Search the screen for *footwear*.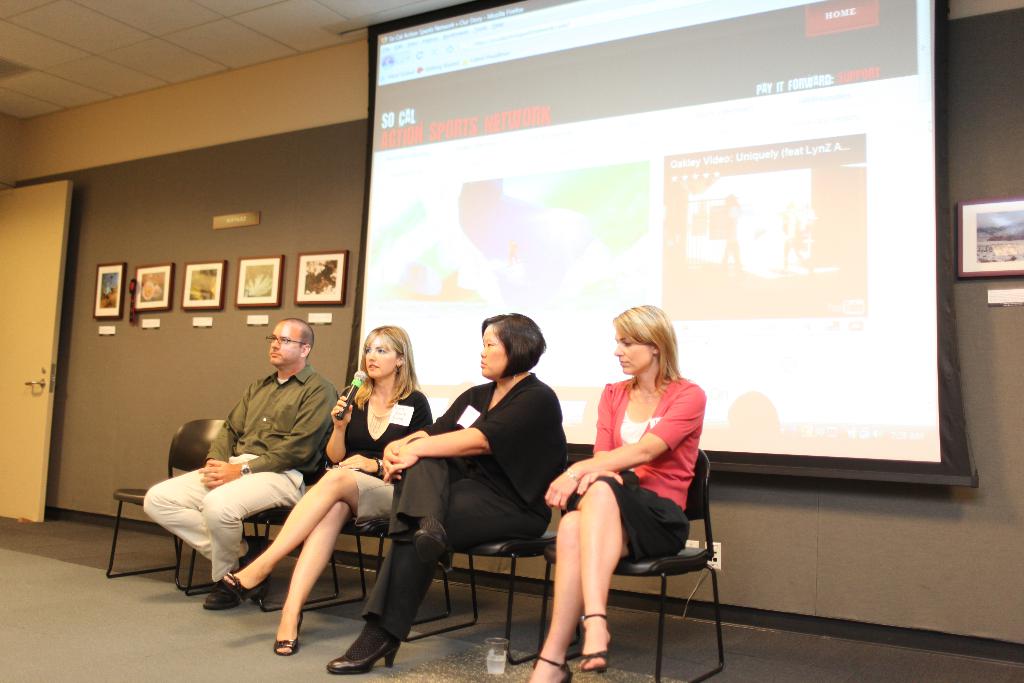
Found at (243, 538, 271, 563).
